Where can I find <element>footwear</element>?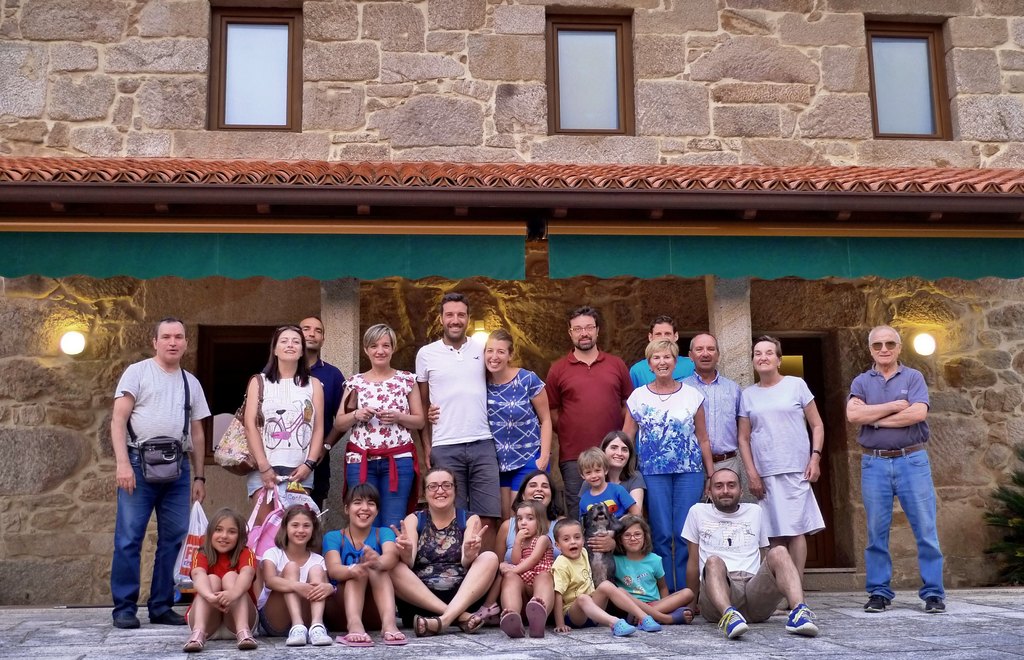
You can find it at [x1=781, y1=606, x2=820, y2=635].
